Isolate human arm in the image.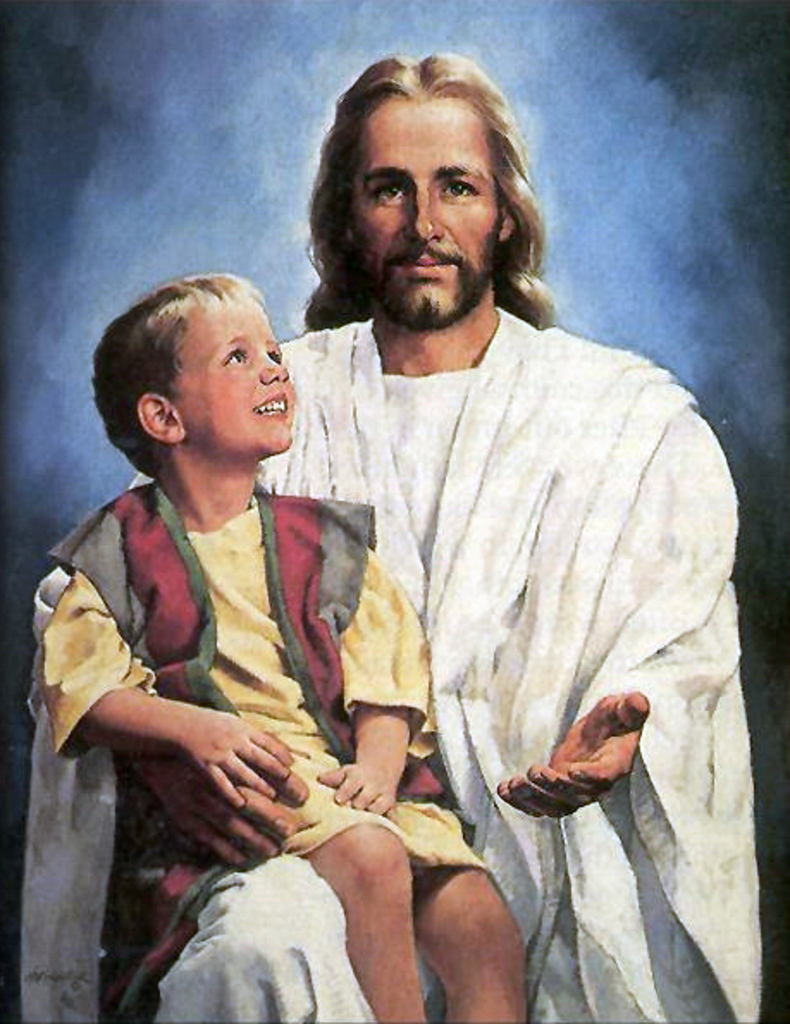
Isolated region: <bbox>318, 540, 423, 817</bbox>.
